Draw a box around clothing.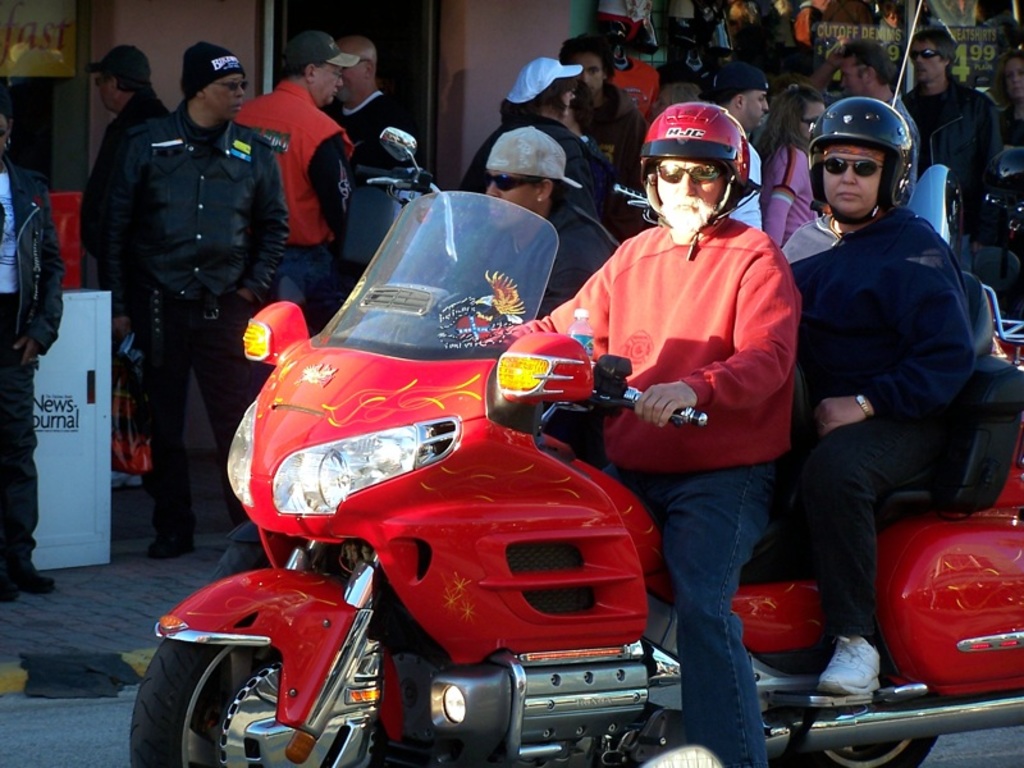
[72,78,179,298].
